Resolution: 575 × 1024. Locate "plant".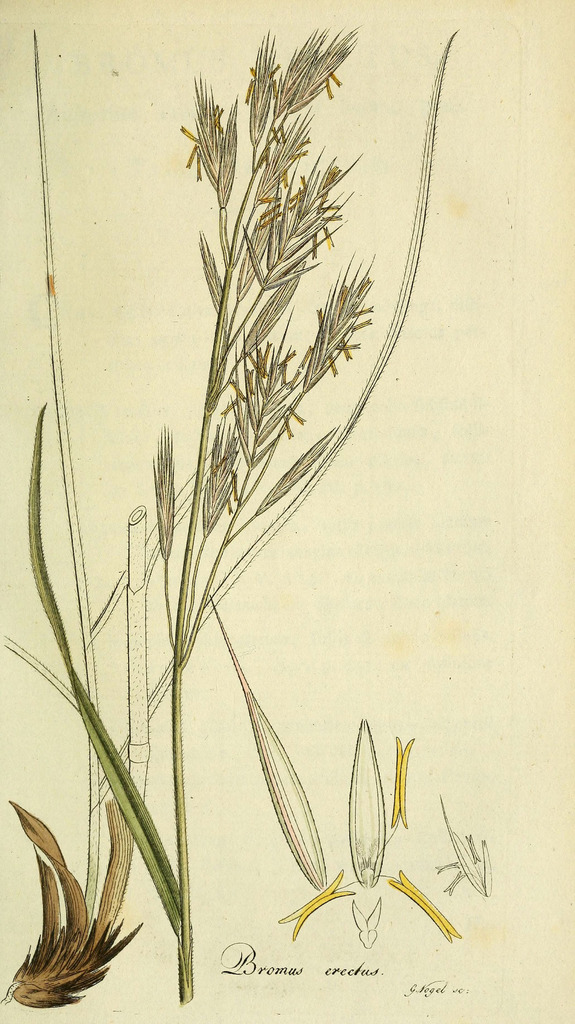
rect(46, 0, 477, 1020).
